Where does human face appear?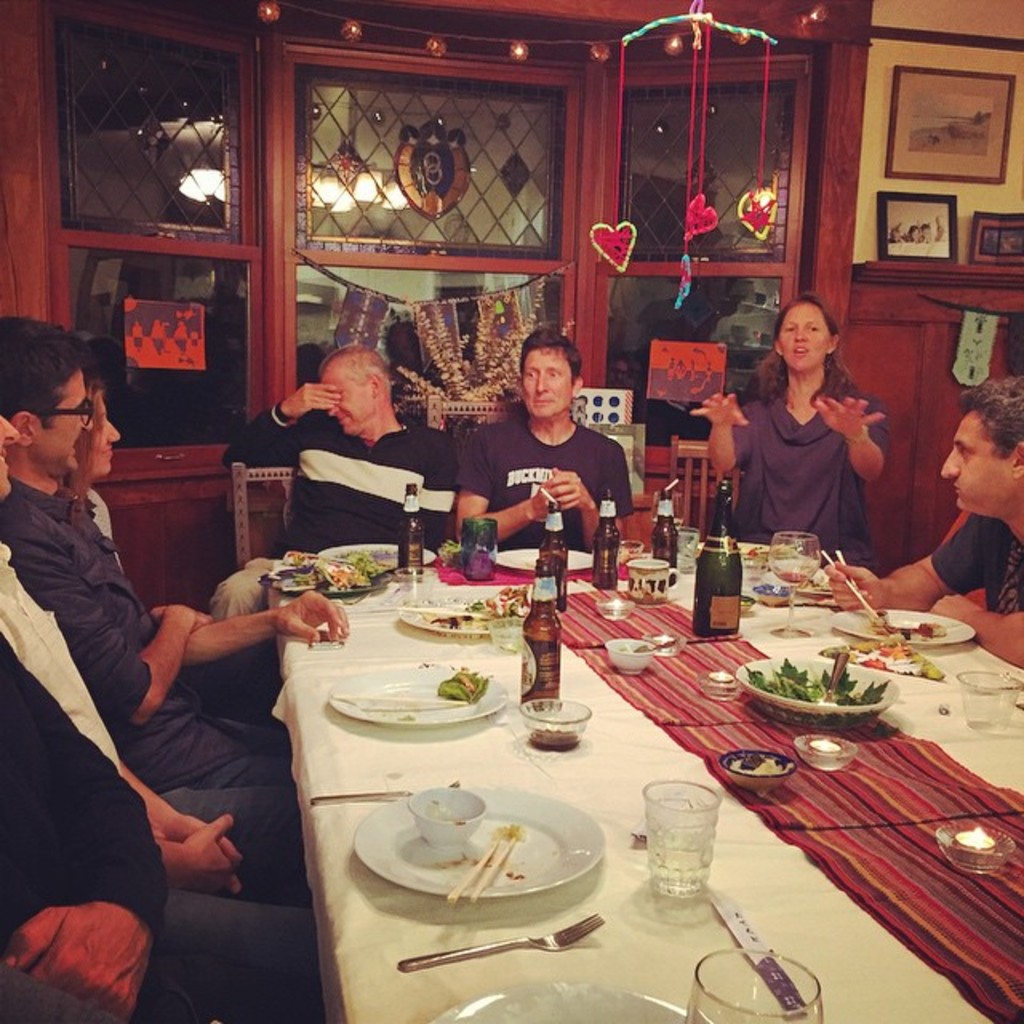
Appears at [776,302,834,373].
